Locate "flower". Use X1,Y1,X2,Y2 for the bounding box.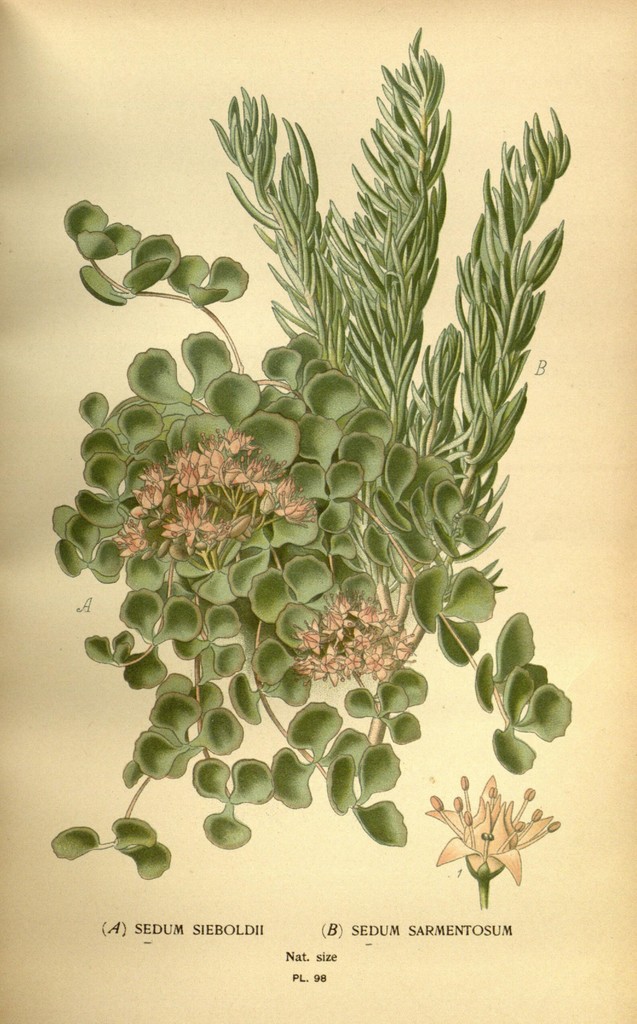
108,415,335,574.
